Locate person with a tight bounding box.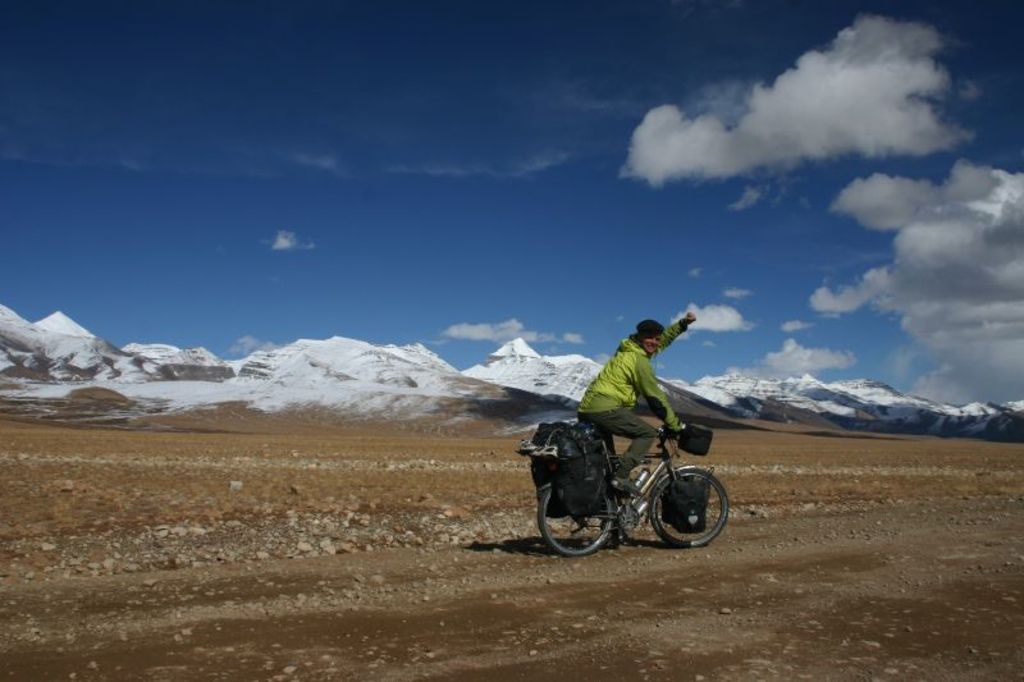
pyautogui.locateOnScreen(579, 312, 692, 494).
